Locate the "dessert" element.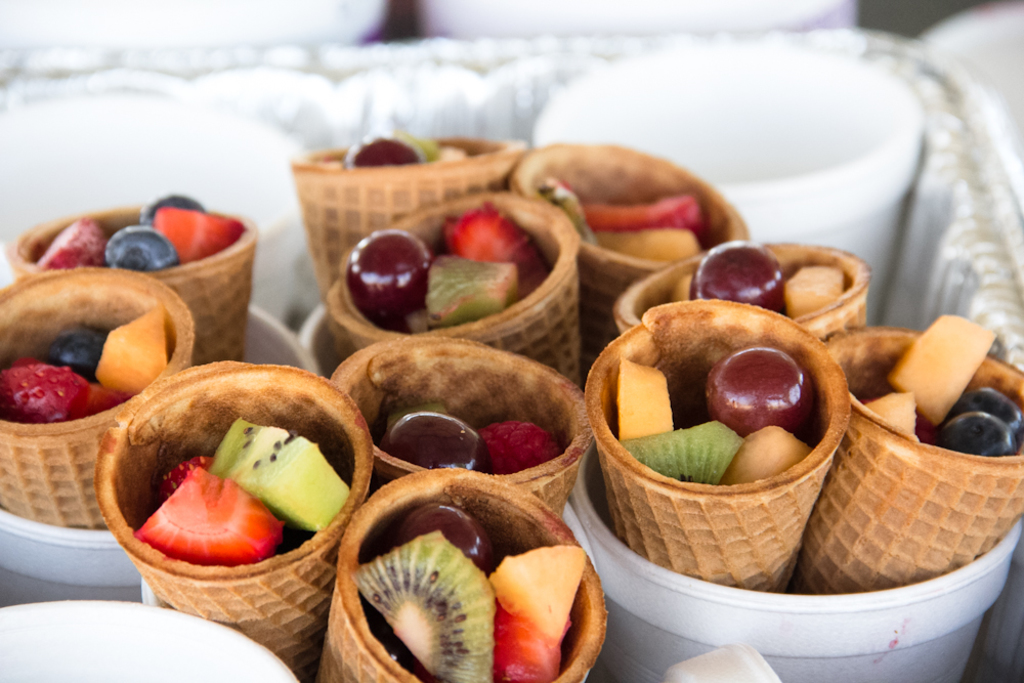
Element bbox: BBox(322, 325, 590, 530).
